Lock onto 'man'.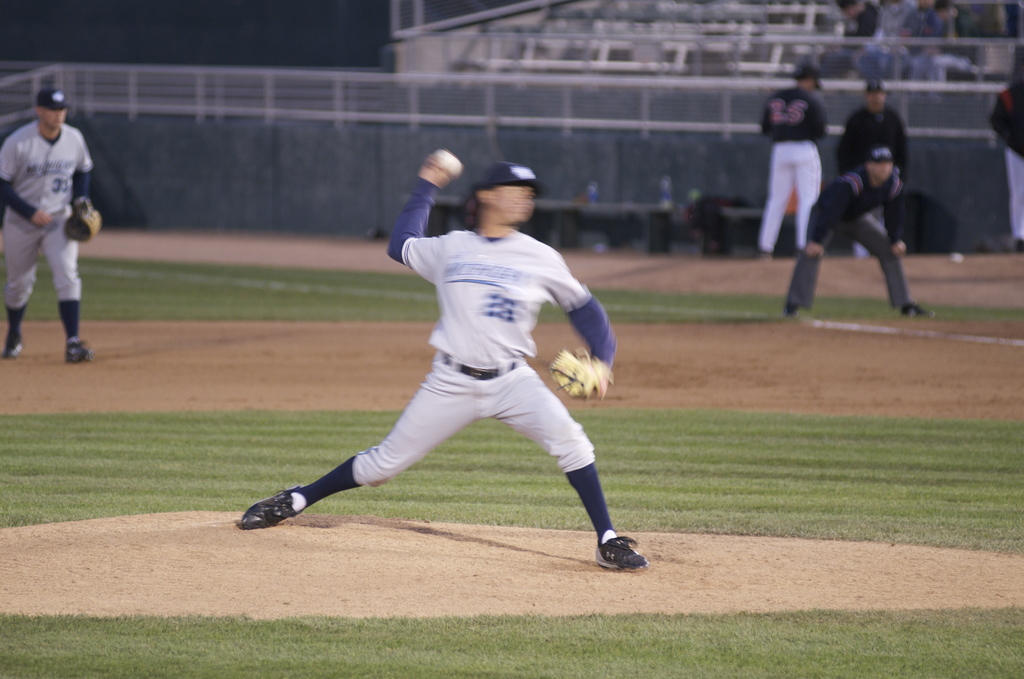
Locked: {"left": 838, "top": 78, "right": 911, "bottom": 261}.
